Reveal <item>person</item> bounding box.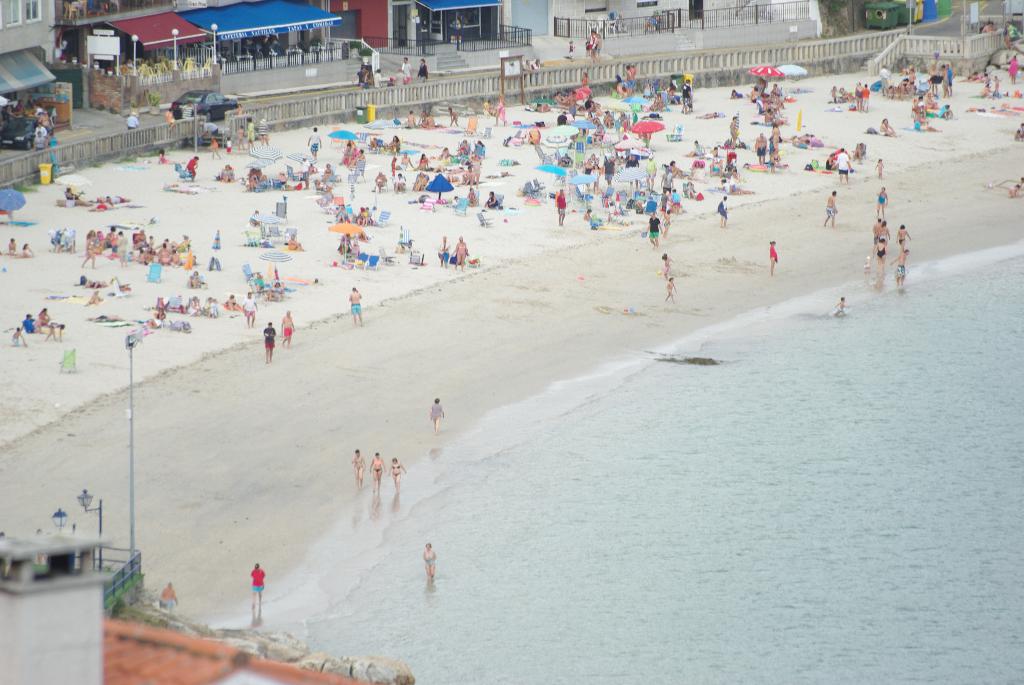
Revealed: 662,251,671,269.
